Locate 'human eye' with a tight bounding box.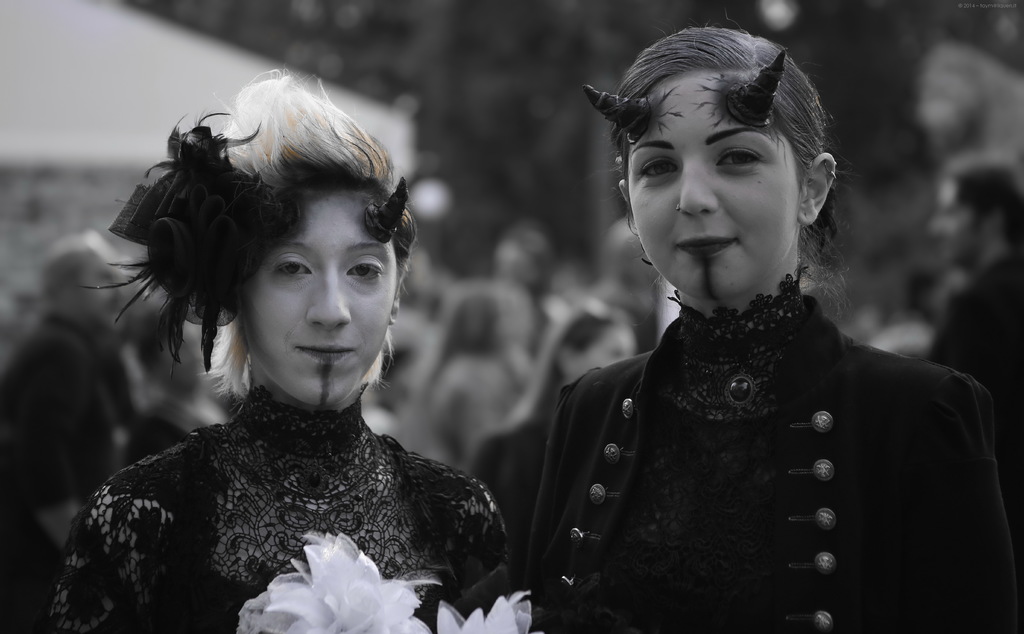
{"x1": 344, "y1": 260, "x2": 384, "y2": 281}.
